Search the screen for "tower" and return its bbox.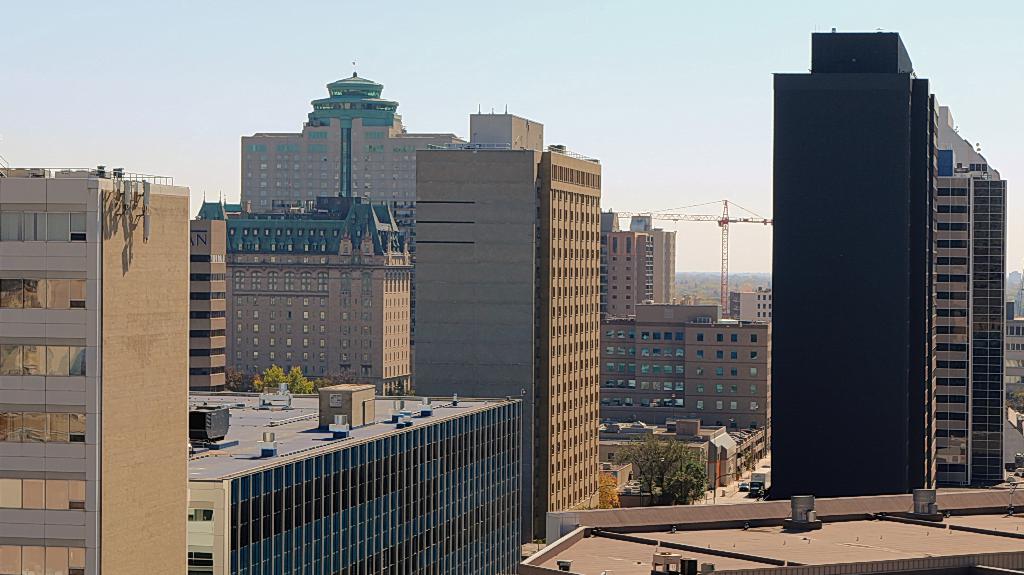
Found: rect(929, 114, 1012, 483).
